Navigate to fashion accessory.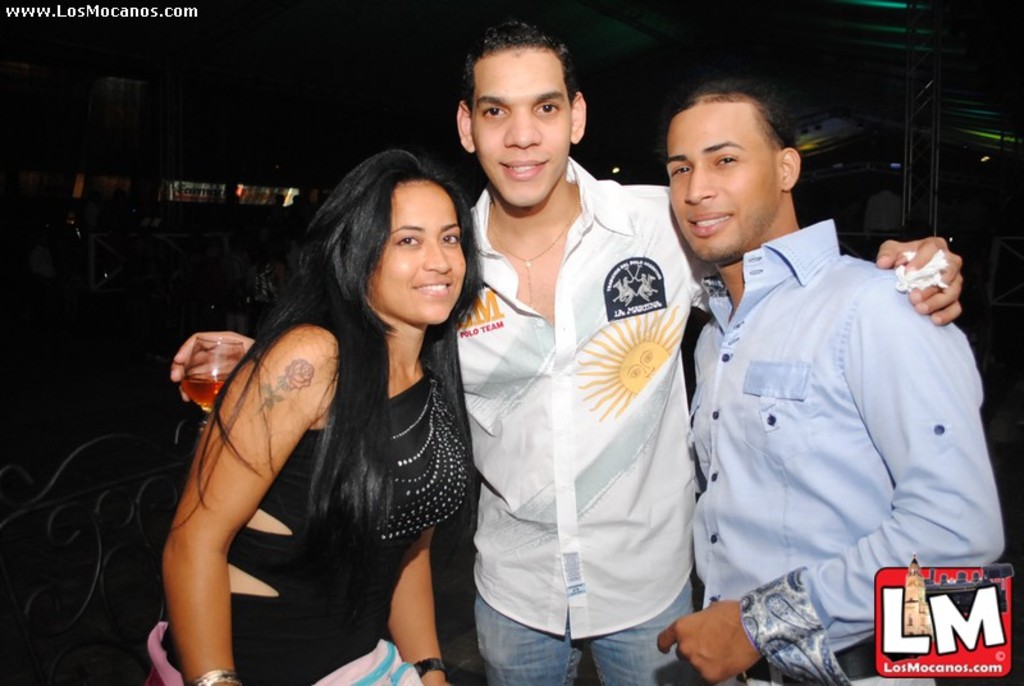
Navigation target: crop(489, 202, 579, 316).
